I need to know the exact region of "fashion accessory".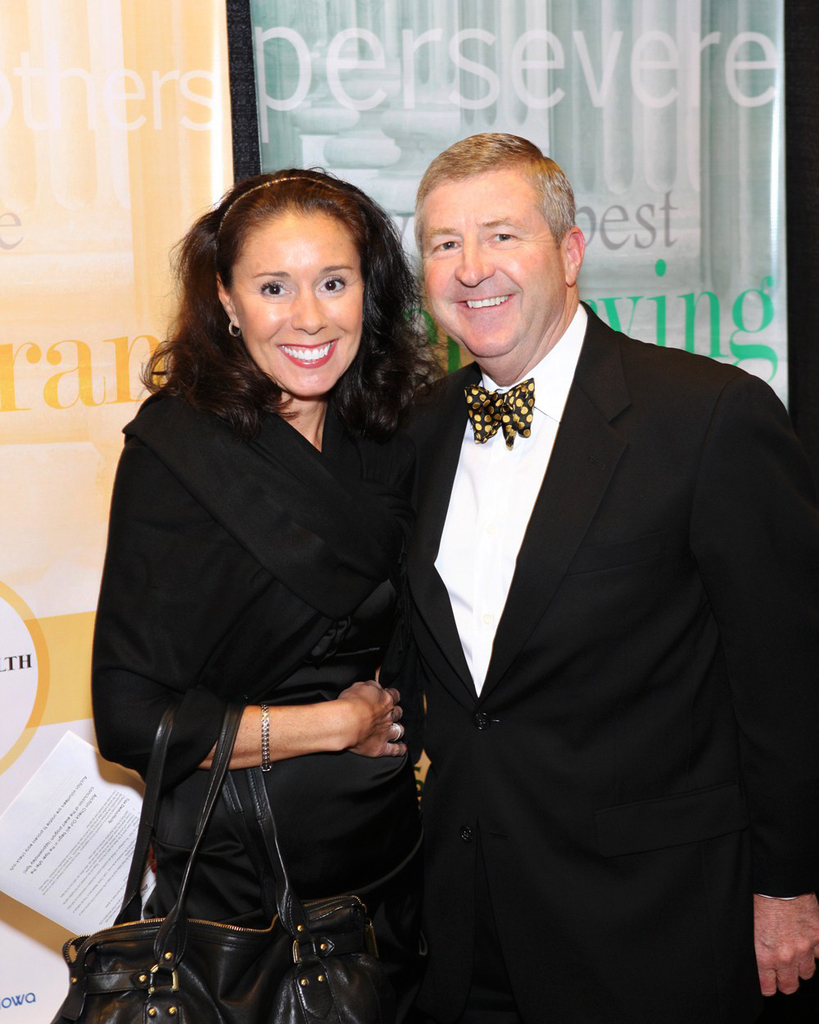
Region: crop(210, 173, 341, 256).
